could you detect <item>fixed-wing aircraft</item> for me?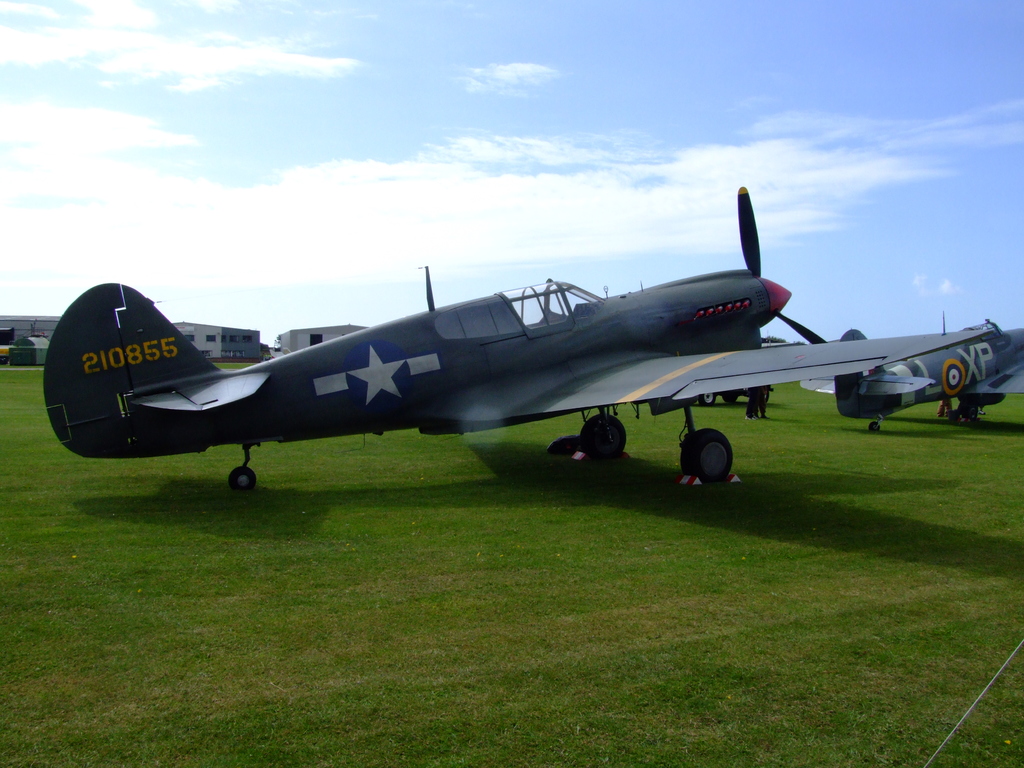
Detection result: bbox(38, 188, 1002, 491).
